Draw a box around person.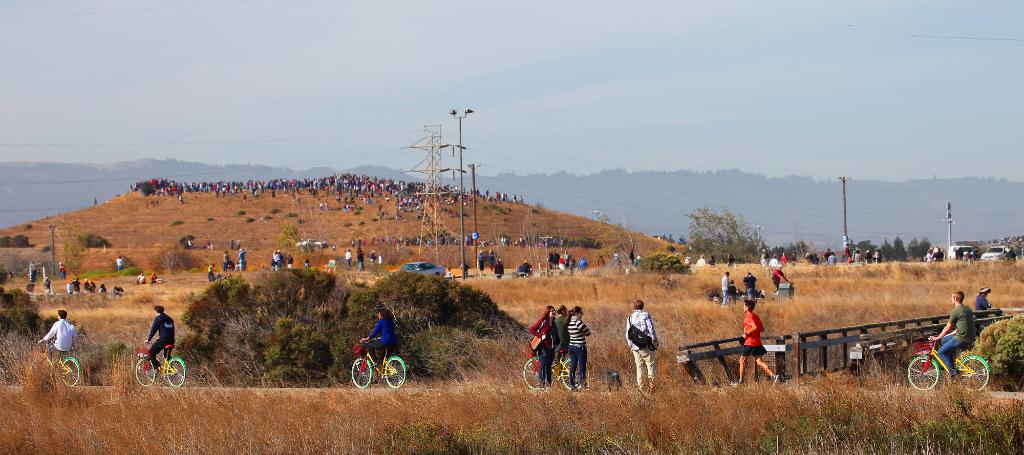
[x1=556, y1=306, x2=568, y2=363].
